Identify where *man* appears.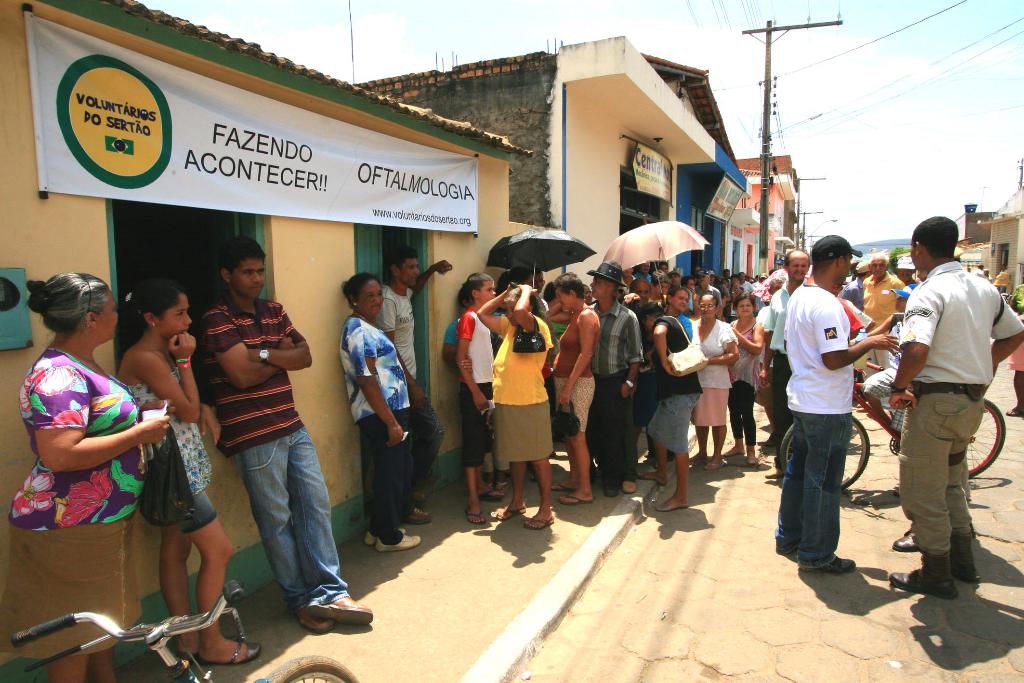
Appears at [893,213,1008,606].
